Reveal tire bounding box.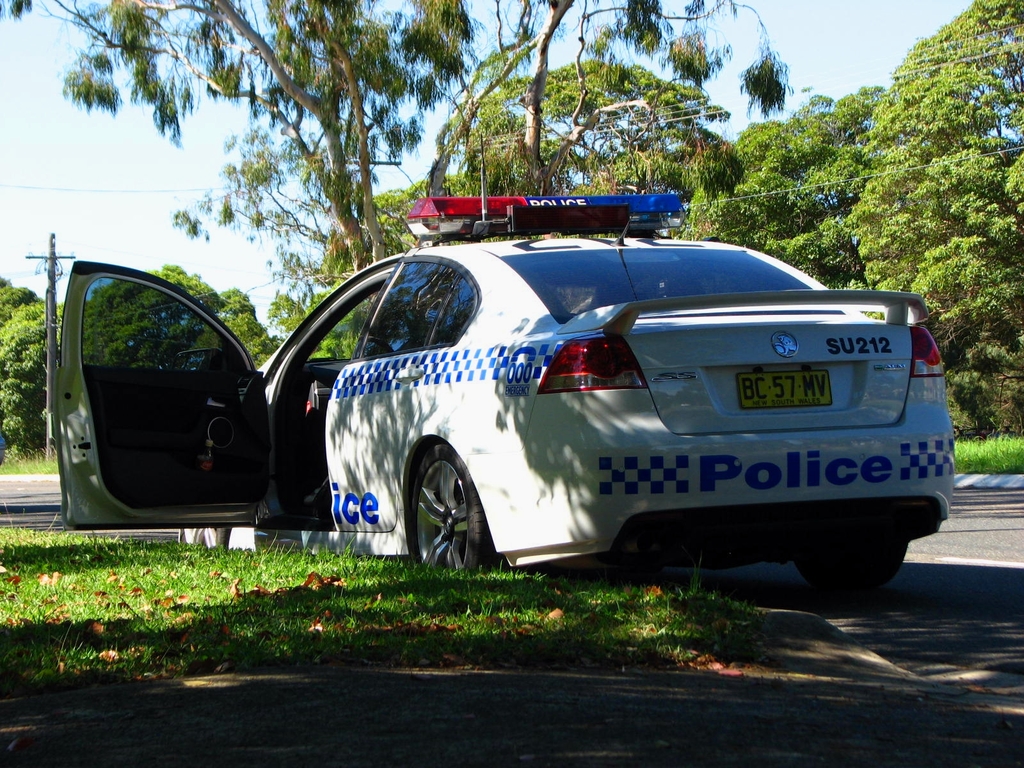
Revealed: crop(397, 425, 493, 578).
